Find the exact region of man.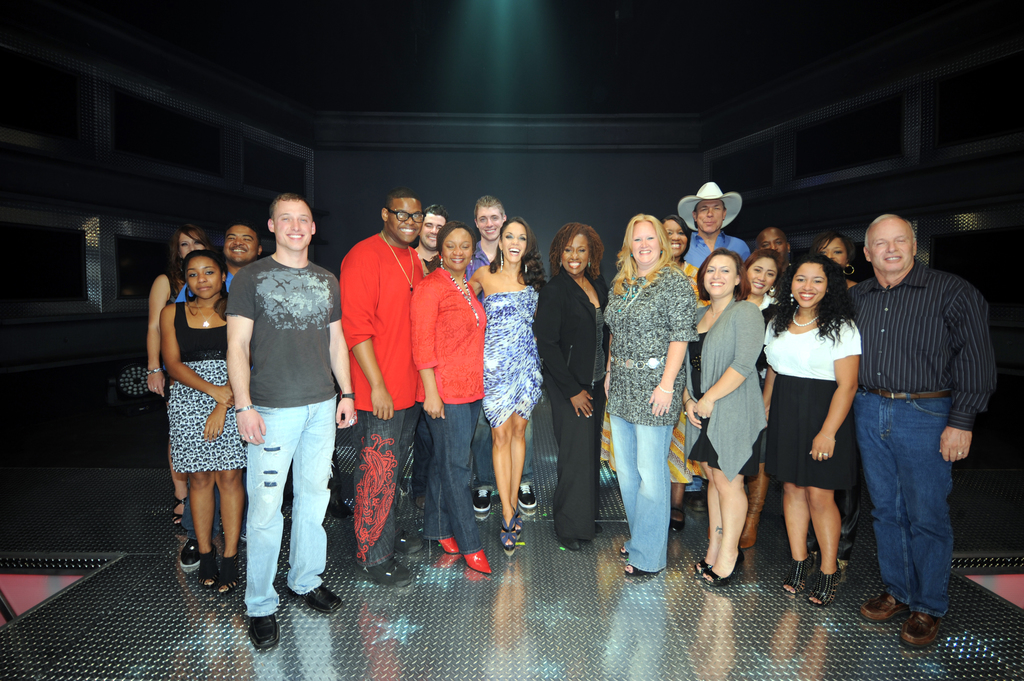
Exact region: left=216, top=224, right=260, bottom=313.
